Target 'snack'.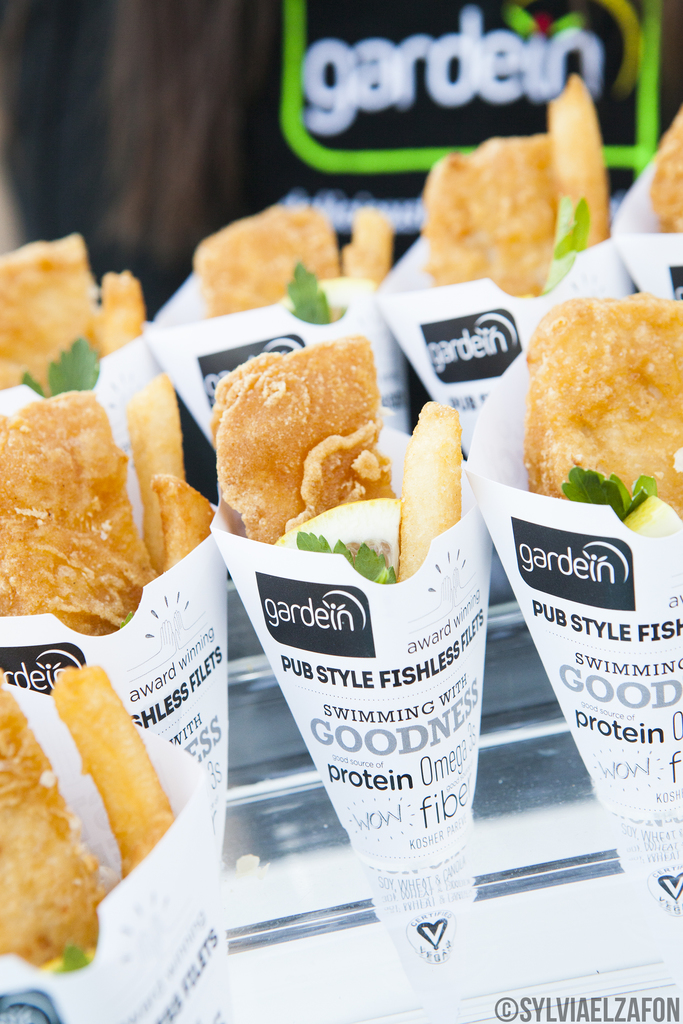
Target region: [0, 372, 212, 640].
